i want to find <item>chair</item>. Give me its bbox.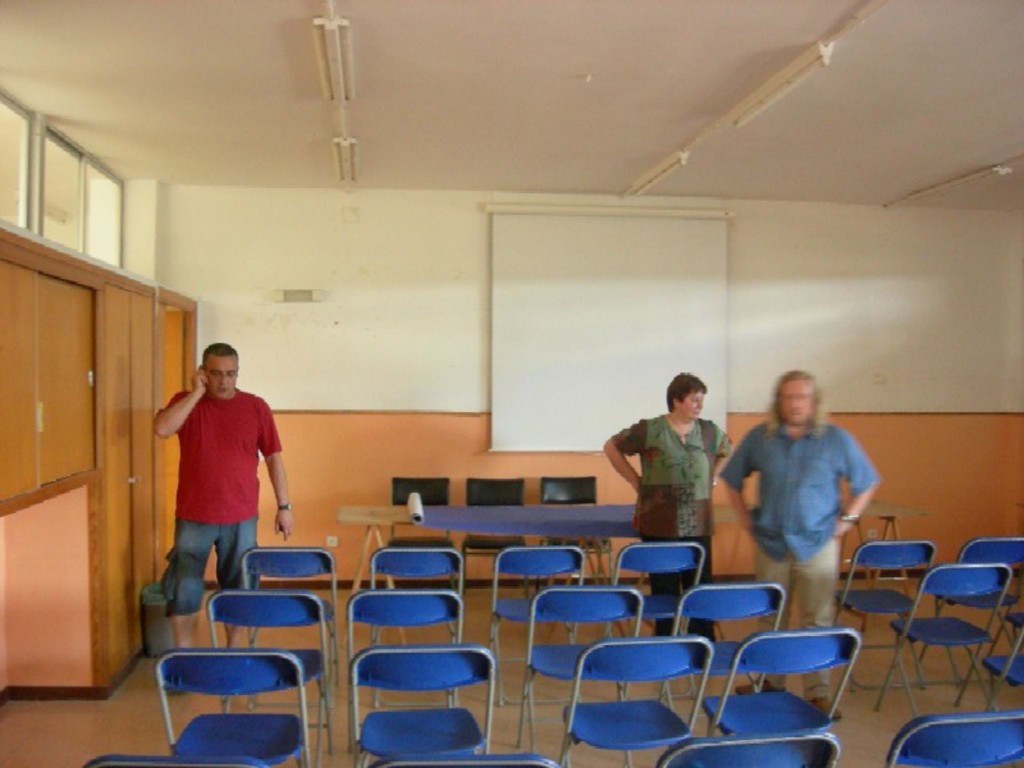
[x1=983, y1=632, x2=1023, y2=717].
